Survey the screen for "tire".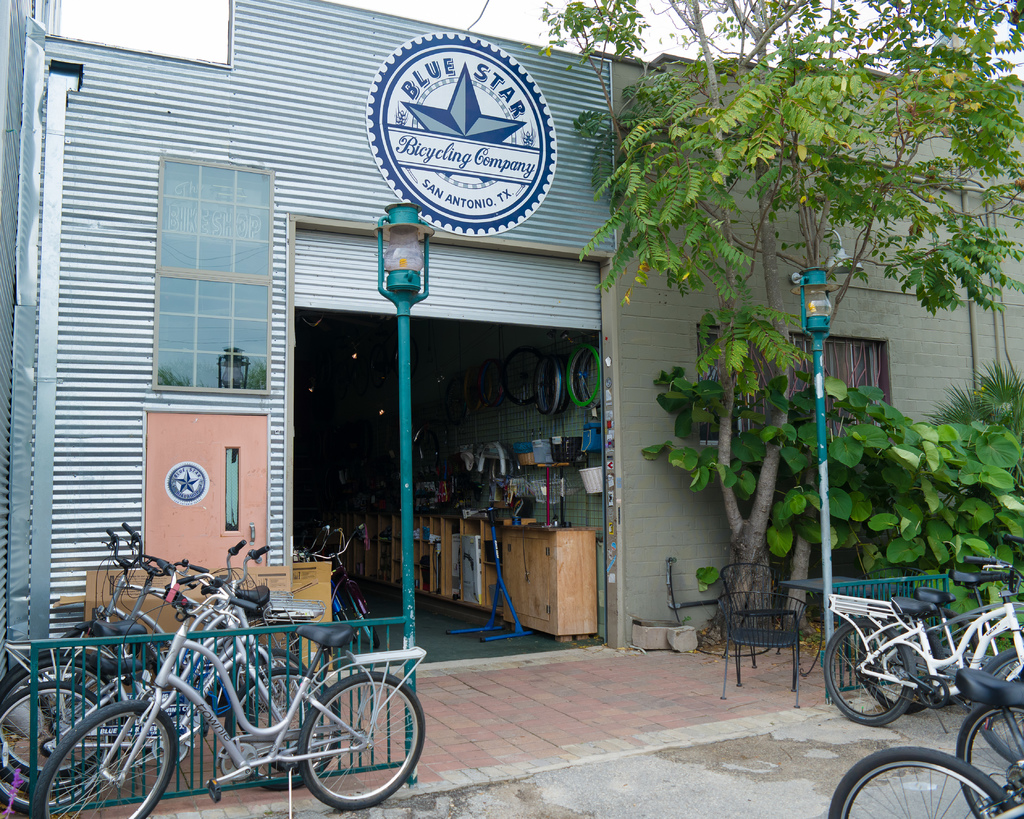
Survey found: crop(329, 590, 362, 640).
